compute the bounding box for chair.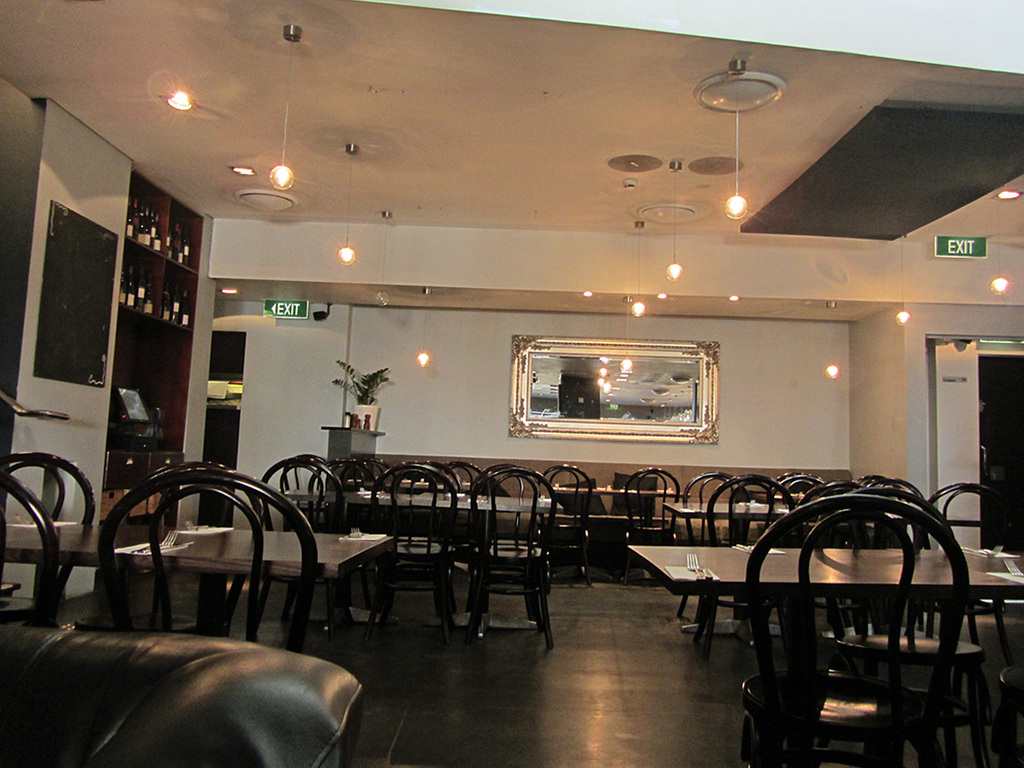
0/450/99/615.
